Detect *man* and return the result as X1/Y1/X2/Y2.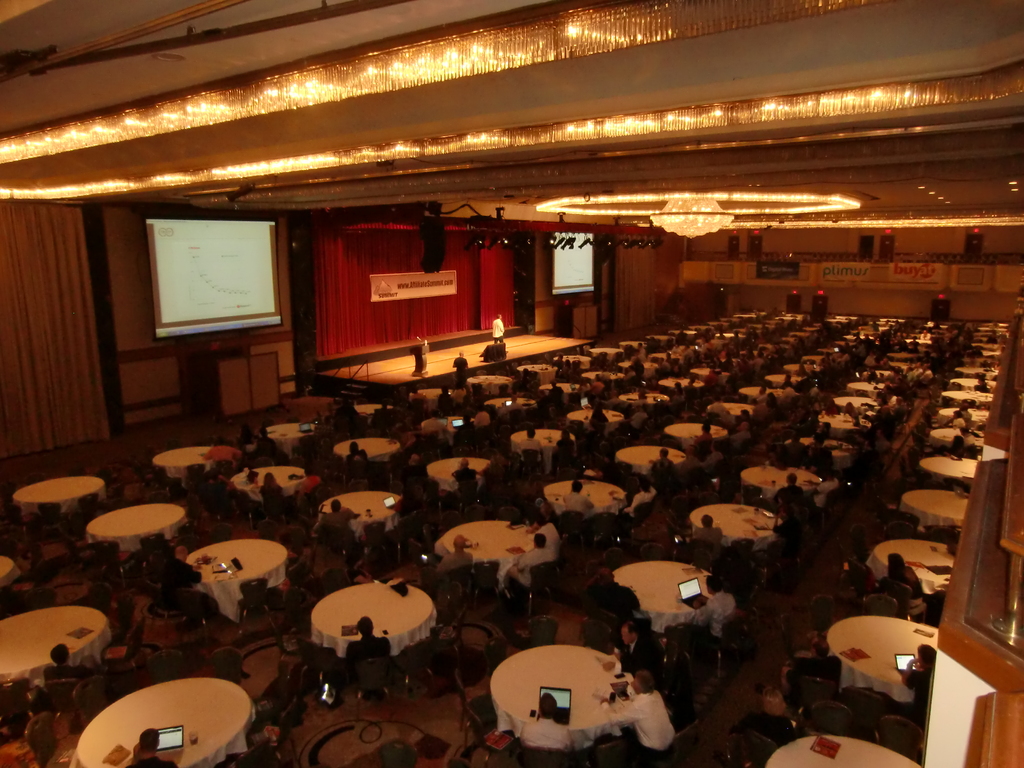
741/408/759/434.
